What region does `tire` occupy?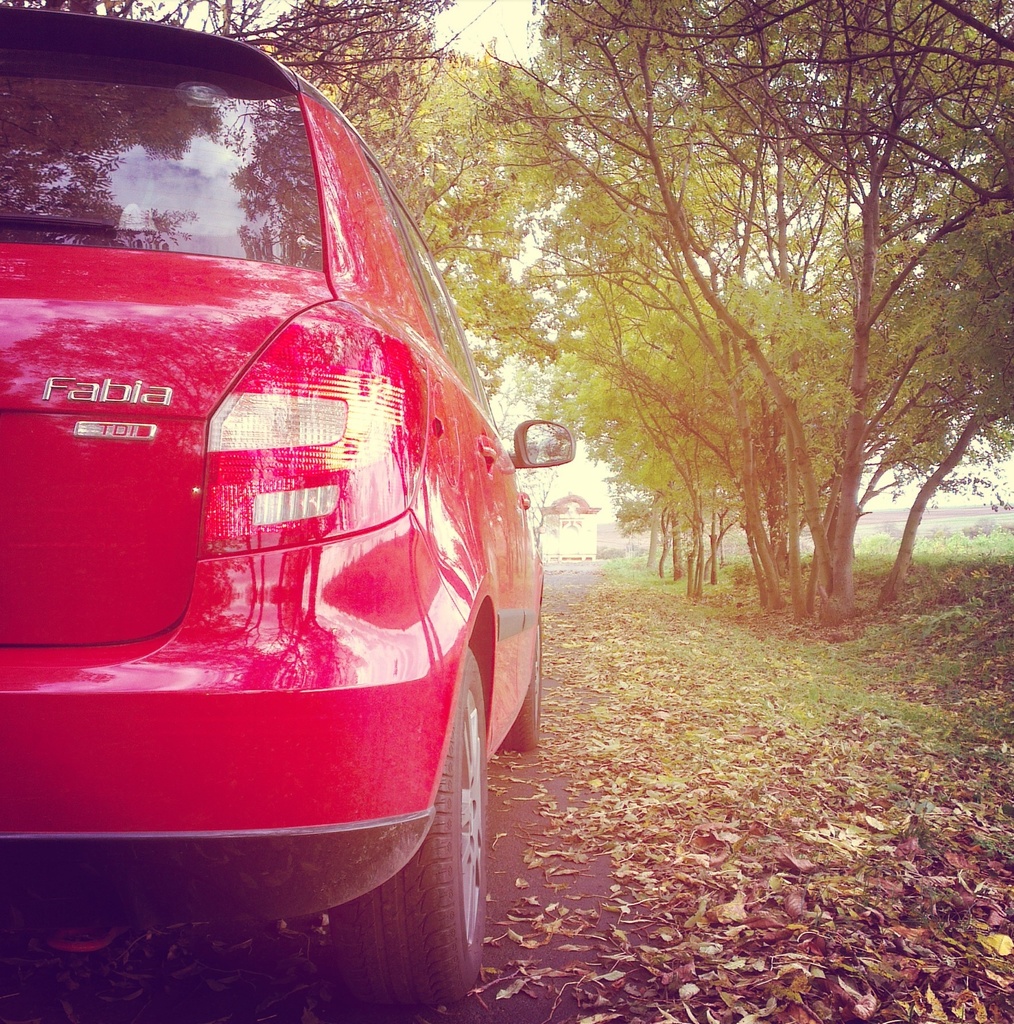
bbox(328, 642, 493, 1011).
